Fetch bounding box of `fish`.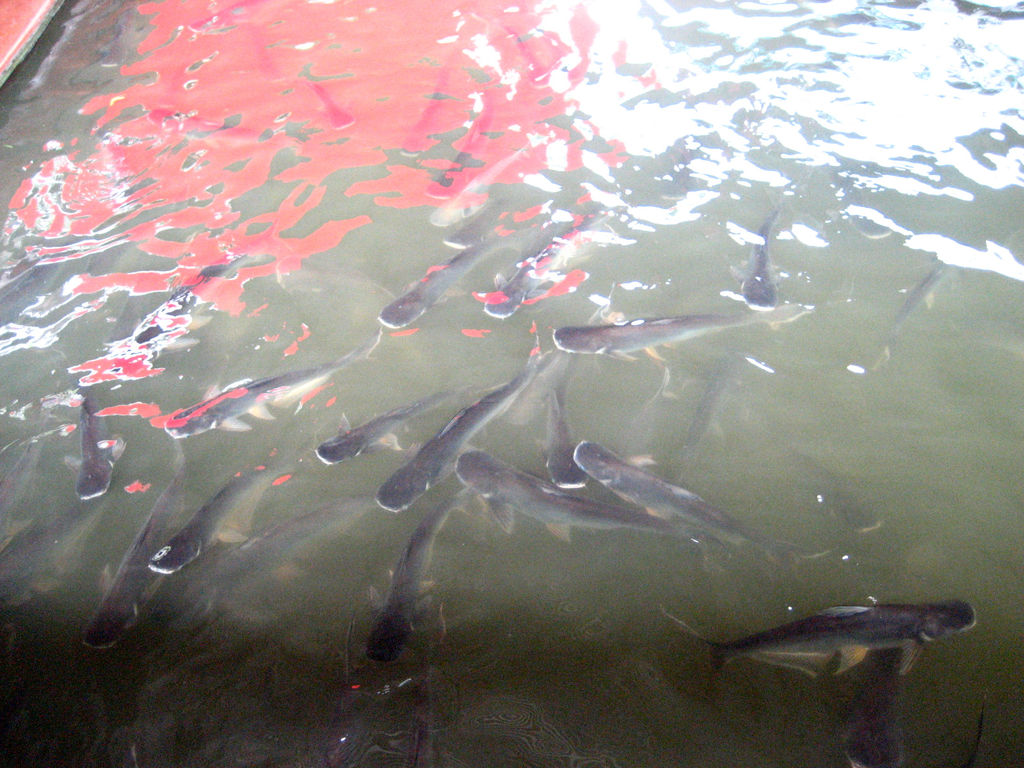
Bbox: bbox=[148, 497, 371, 633].
